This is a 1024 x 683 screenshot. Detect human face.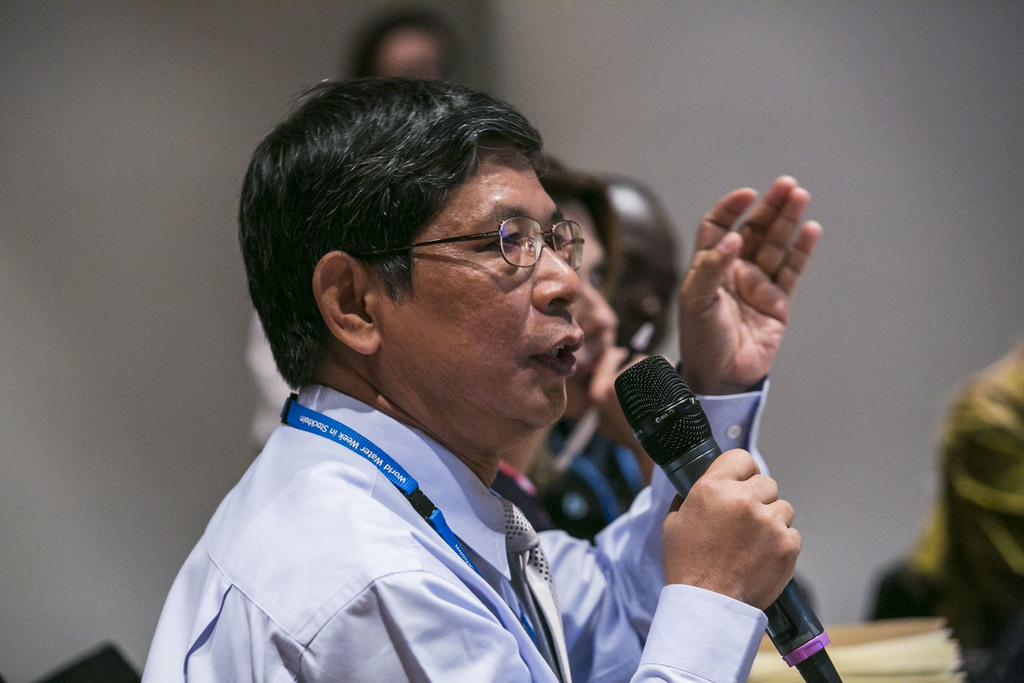
(left=606, top=193, right=682, bottom=356).
